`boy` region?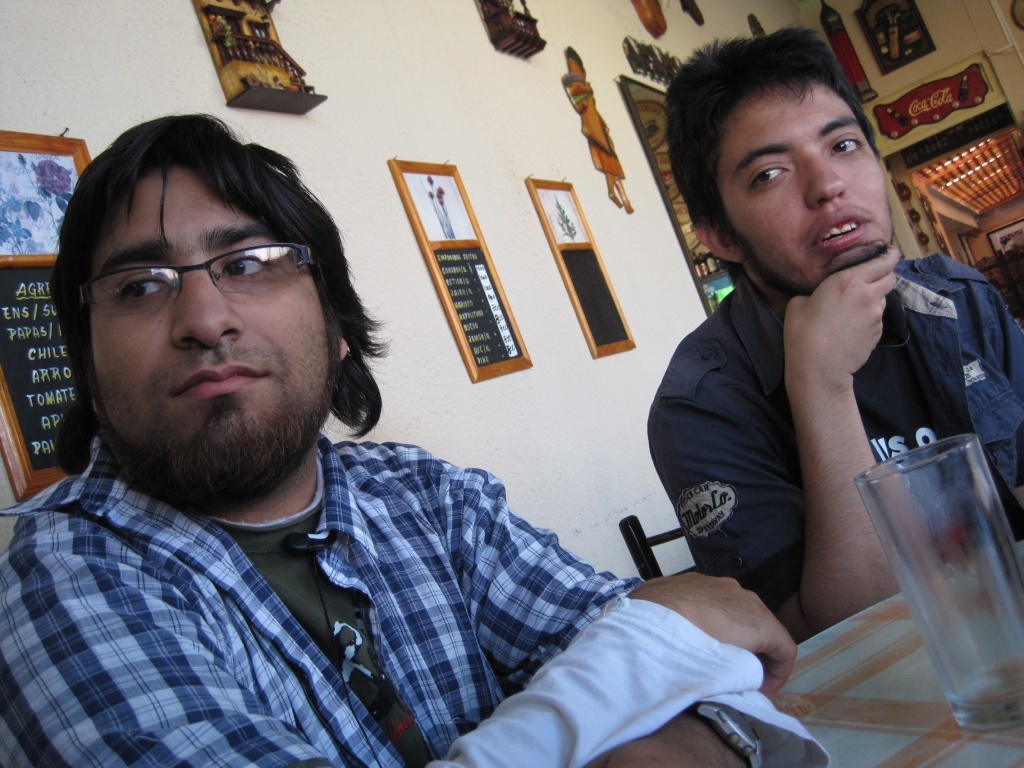
bbox=[618, 107, 998, 629]
